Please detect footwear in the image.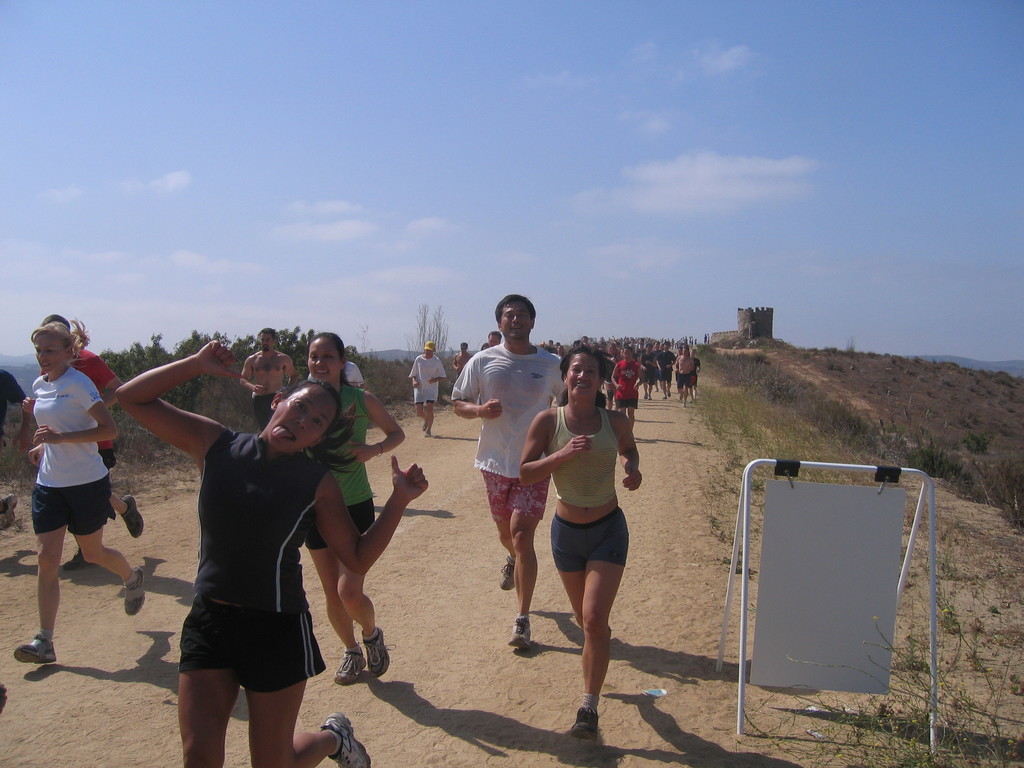
l=361, t=627, r=395, b=681.
